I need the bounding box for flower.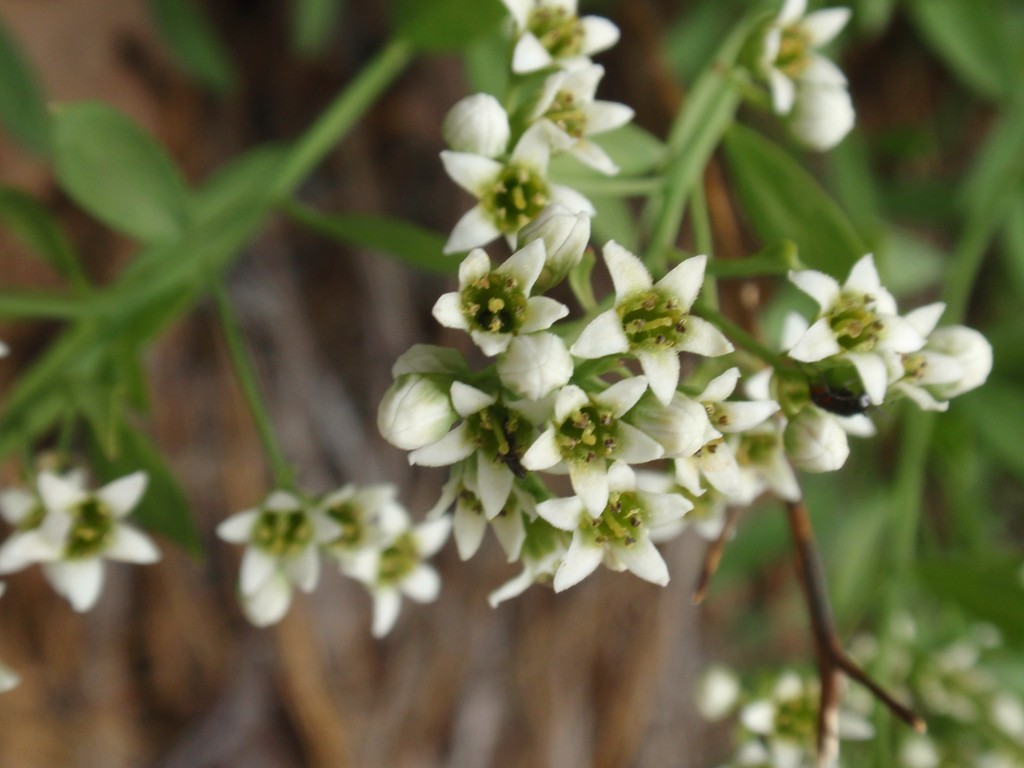
Here it is: detection(748, 0, 853, 117).
